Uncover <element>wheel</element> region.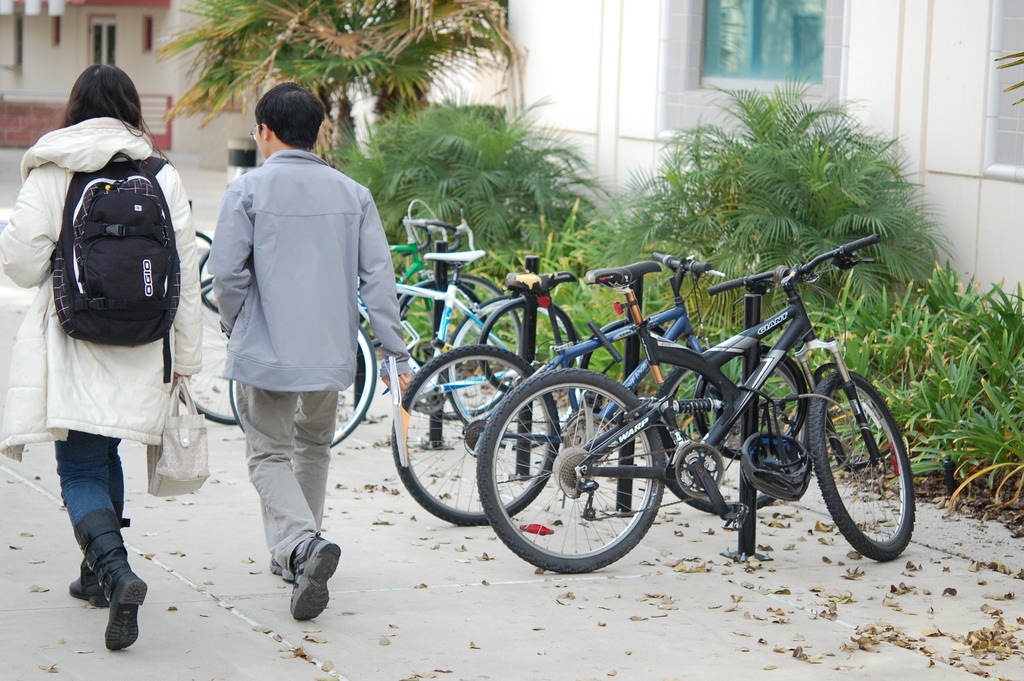
Uncovered: locate(220, 317, 376, 447).
